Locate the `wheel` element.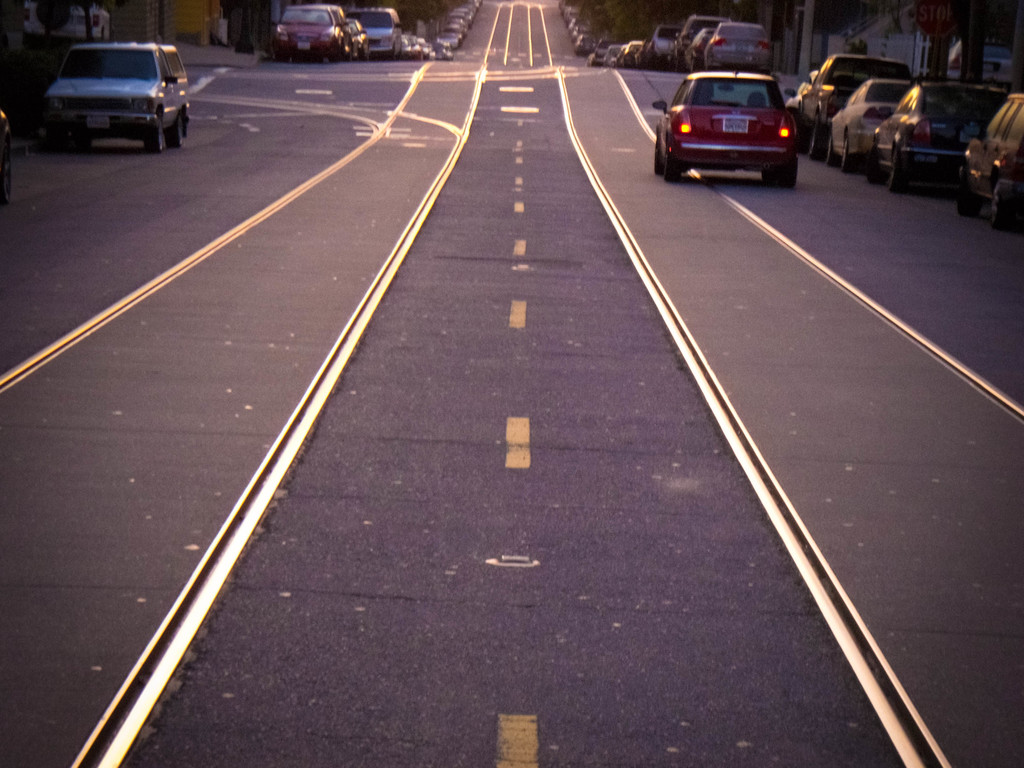
Element bbox: <bbox>987, 178, 1012, 229</bbox>.
